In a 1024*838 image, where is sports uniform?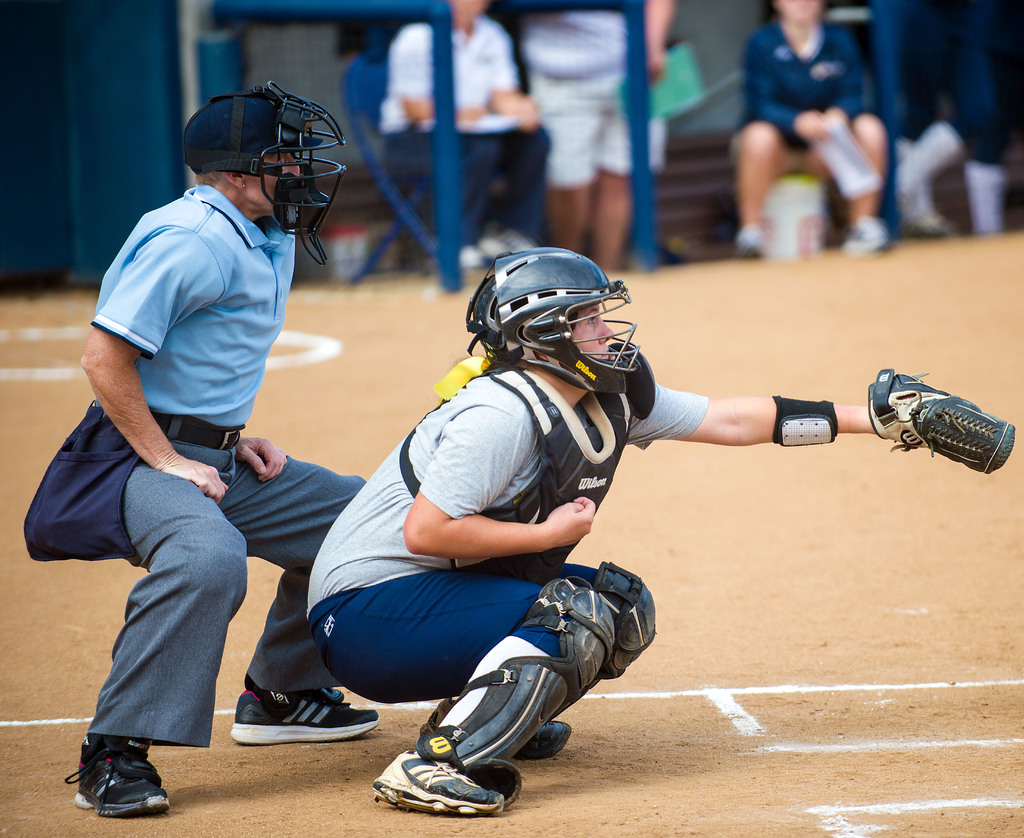
left=26, top=82, right=379, bottom=816.
